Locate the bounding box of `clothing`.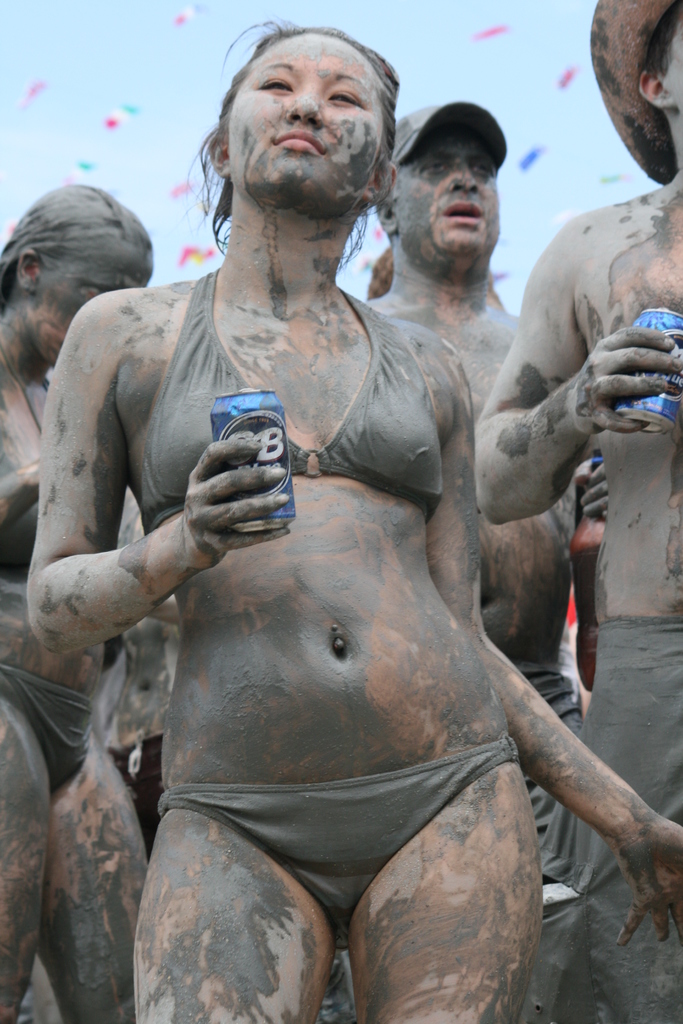
Bounding box: (left=0, top=659, right=103, bottom=824).
